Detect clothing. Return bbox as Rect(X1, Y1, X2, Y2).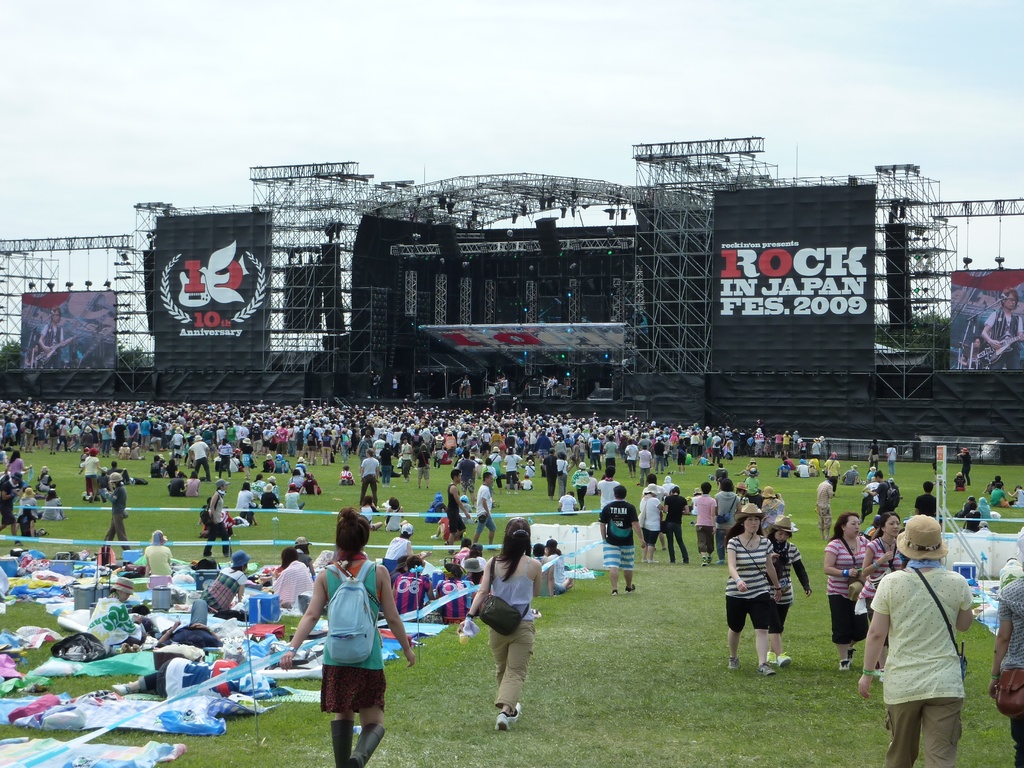
Rect(195, 437, 207, 481).
